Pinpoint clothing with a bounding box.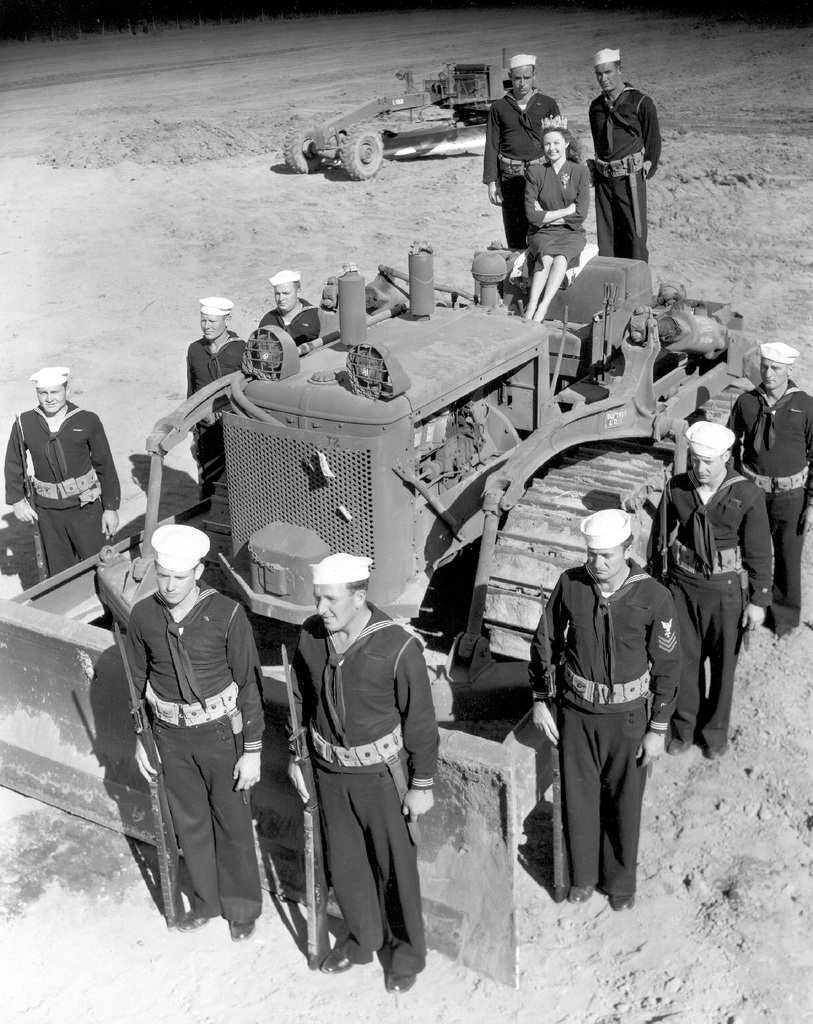
detection(536, 505, 687, 916).
